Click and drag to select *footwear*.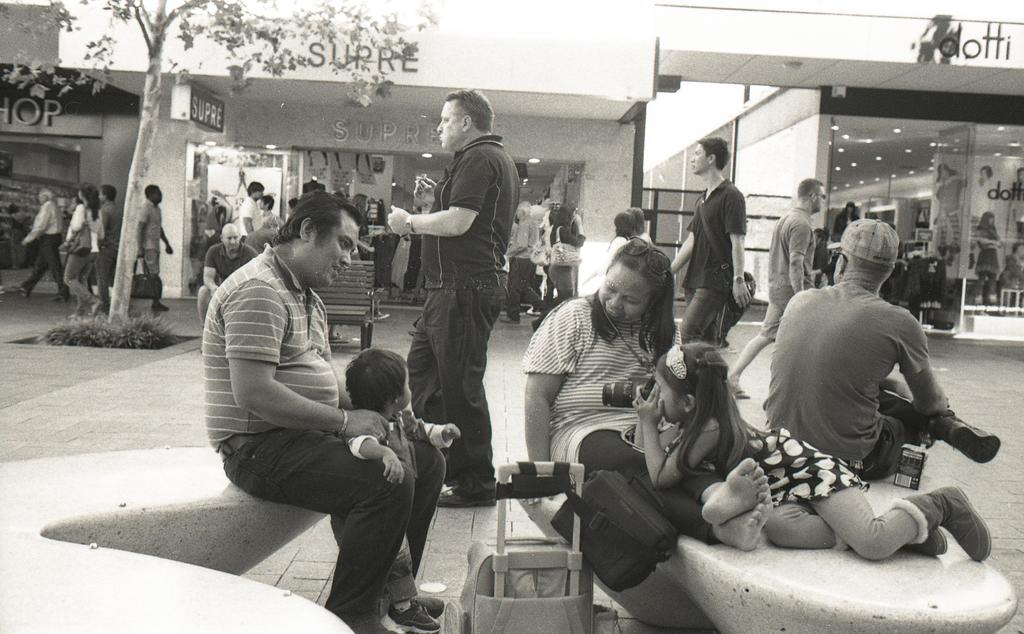
Selection: locate(11, 284, 31, 296).
